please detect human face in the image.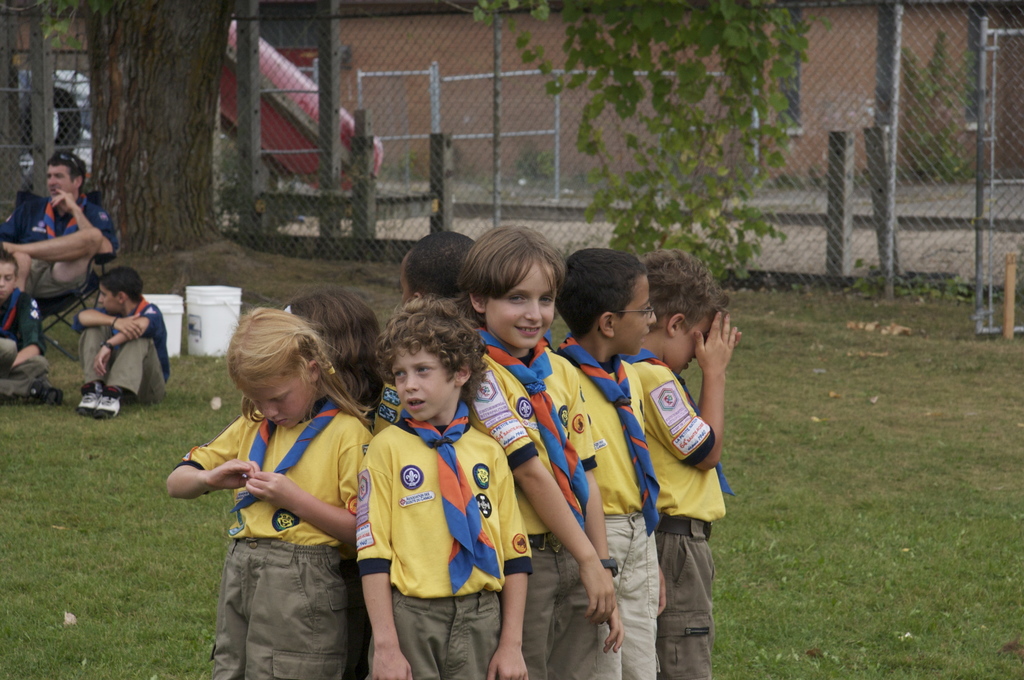
0, 264, 17, 304.
